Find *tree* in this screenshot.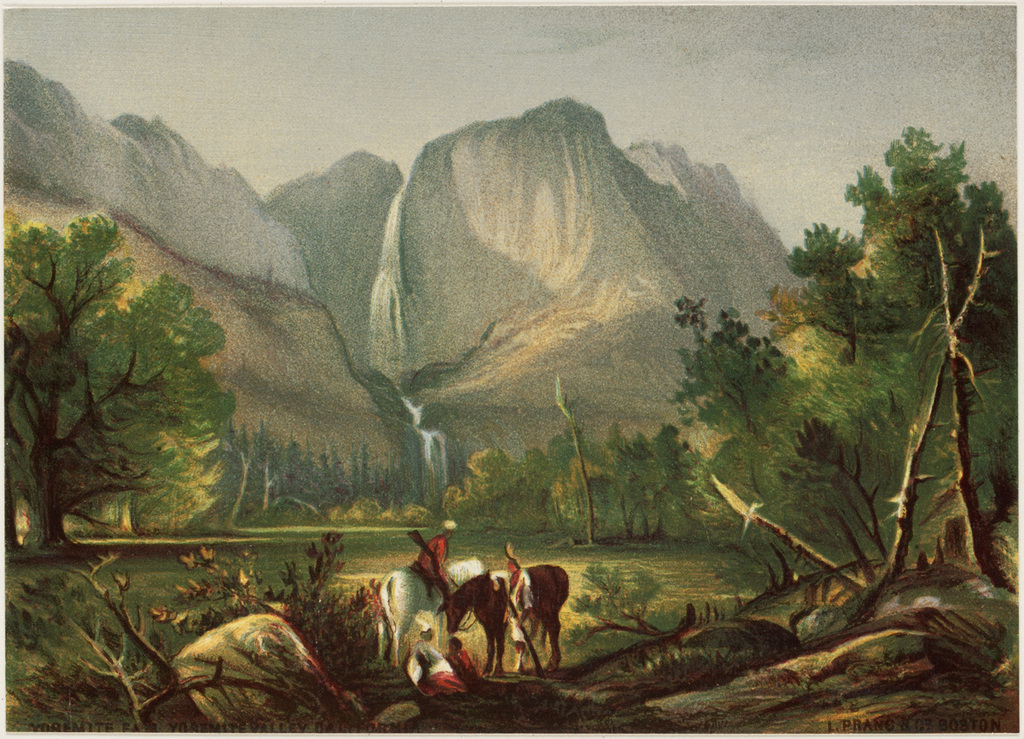
The bounding box for *tree* is bbox(0, 209, 239, 551).
